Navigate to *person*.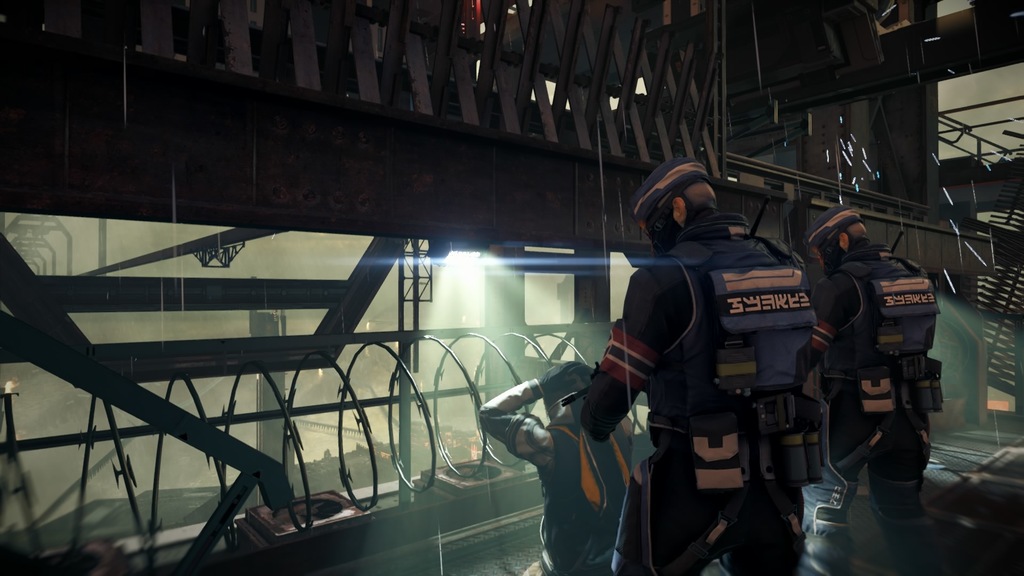
Navigation target: detection(473, 351, 642, 575).
